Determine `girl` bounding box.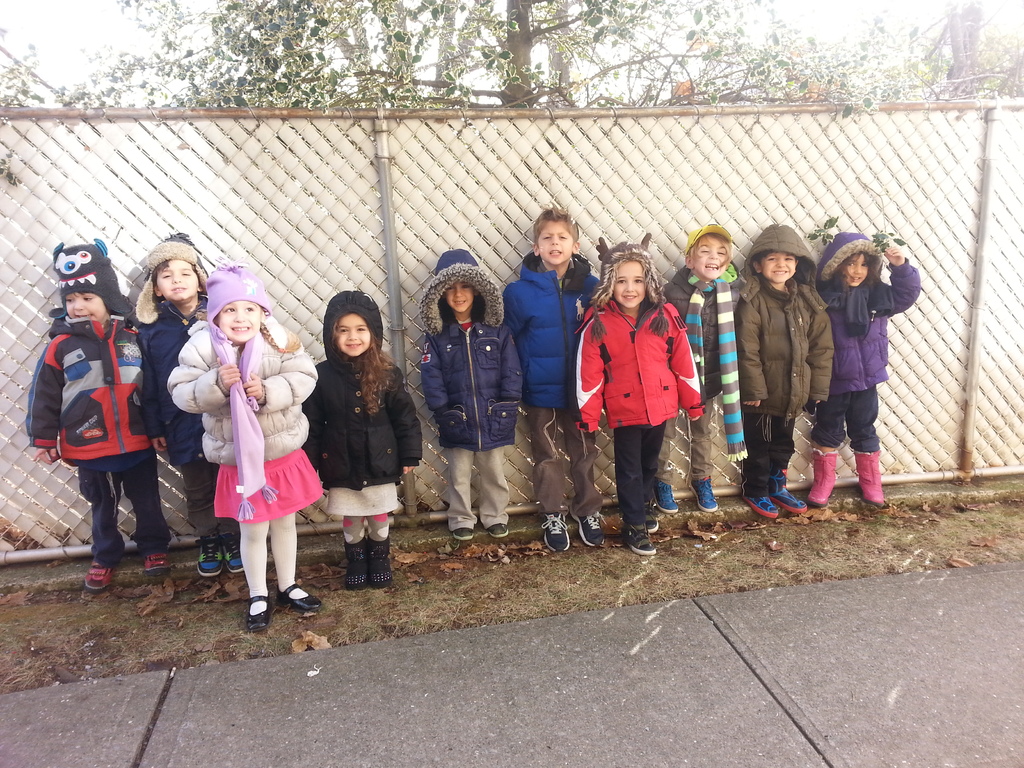
Determined: <bbox>169, 262, 329, 625</bbox>.
